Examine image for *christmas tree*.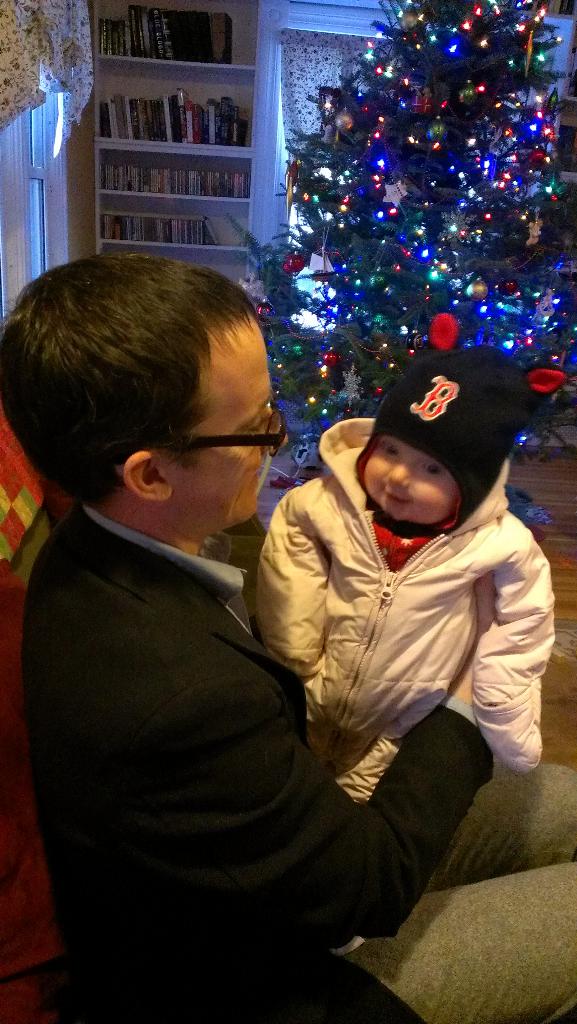
Examination result: detection(229, 0, 576, 487).
